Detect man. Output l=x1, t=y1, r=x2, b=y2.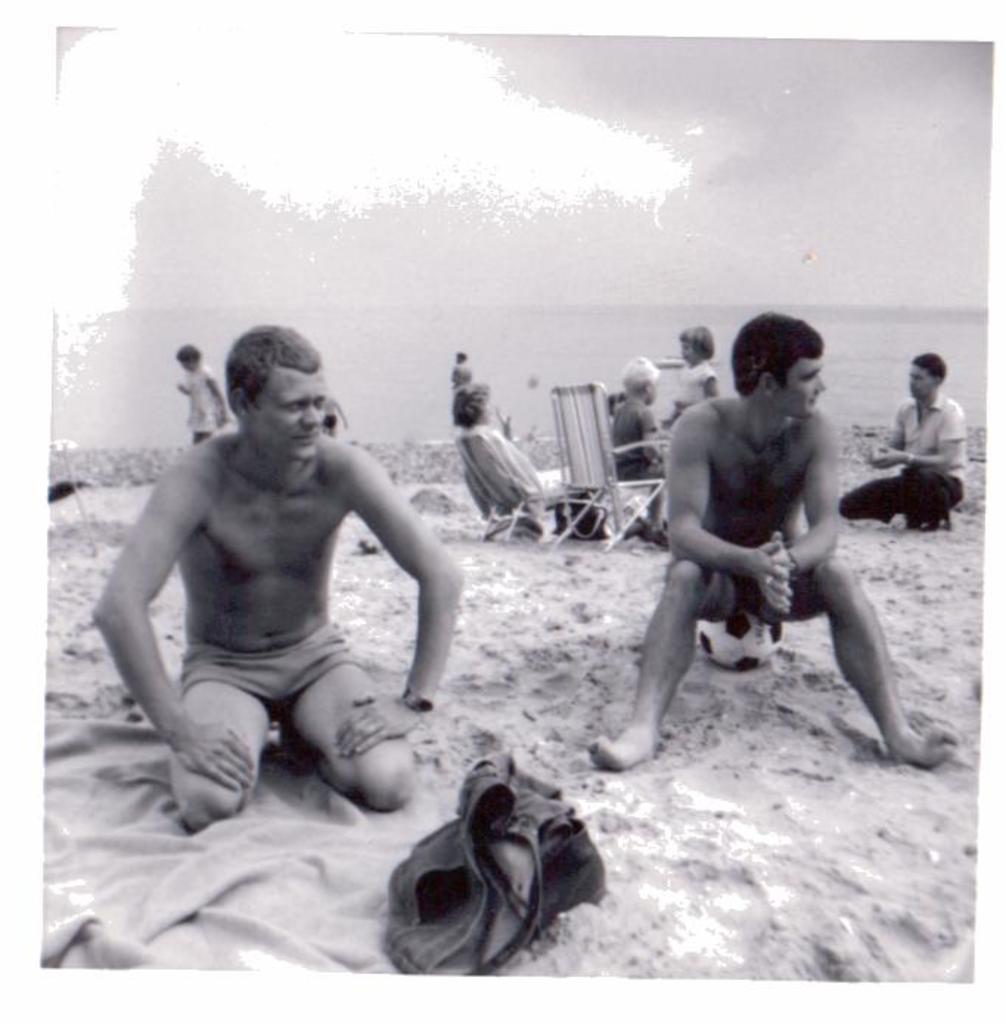
l=586, t=307, r=960, b=776.
